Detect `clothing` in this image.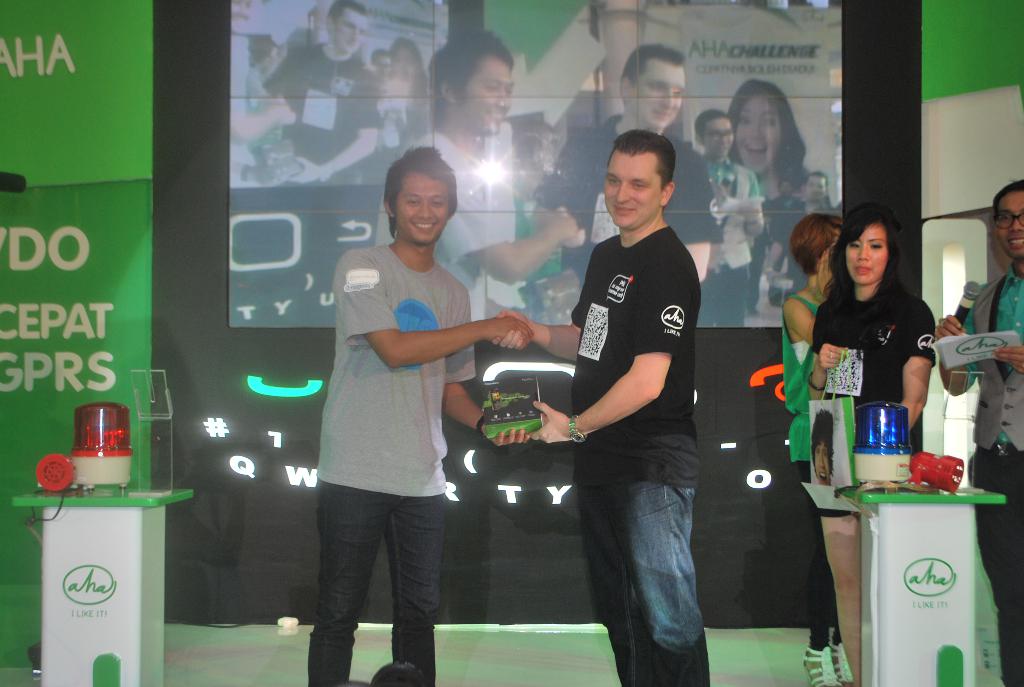
Detection: detection(778, 284, 822, 647).
